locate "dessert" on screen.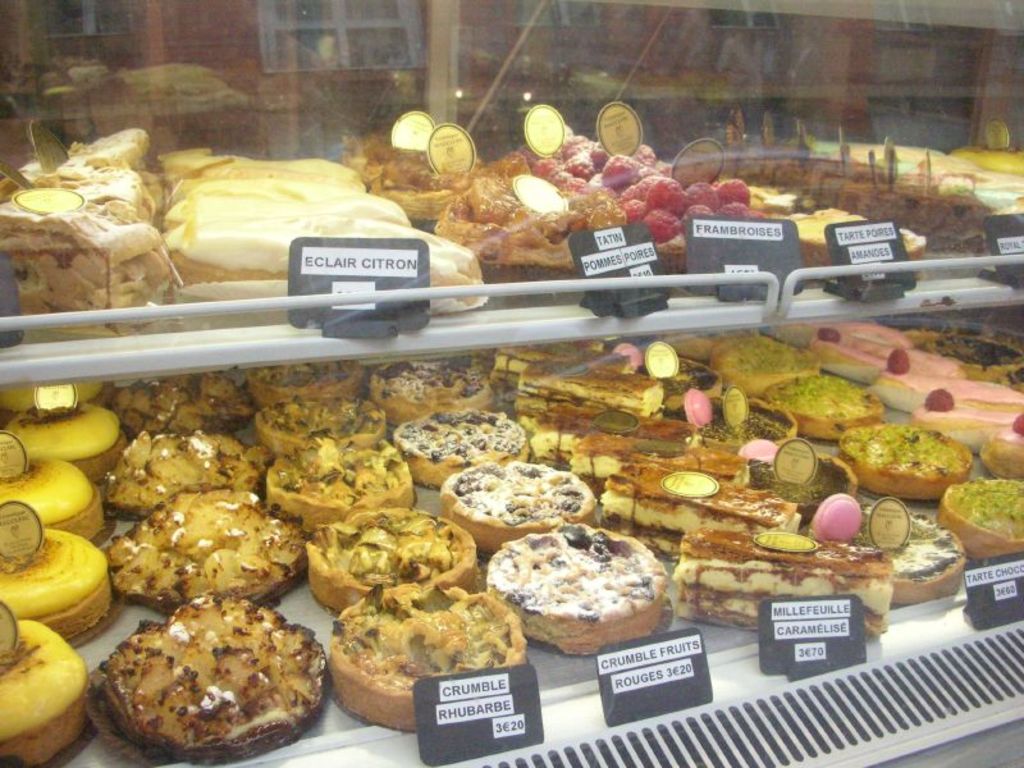
On screen at crop(673, 159, 941, 273).
